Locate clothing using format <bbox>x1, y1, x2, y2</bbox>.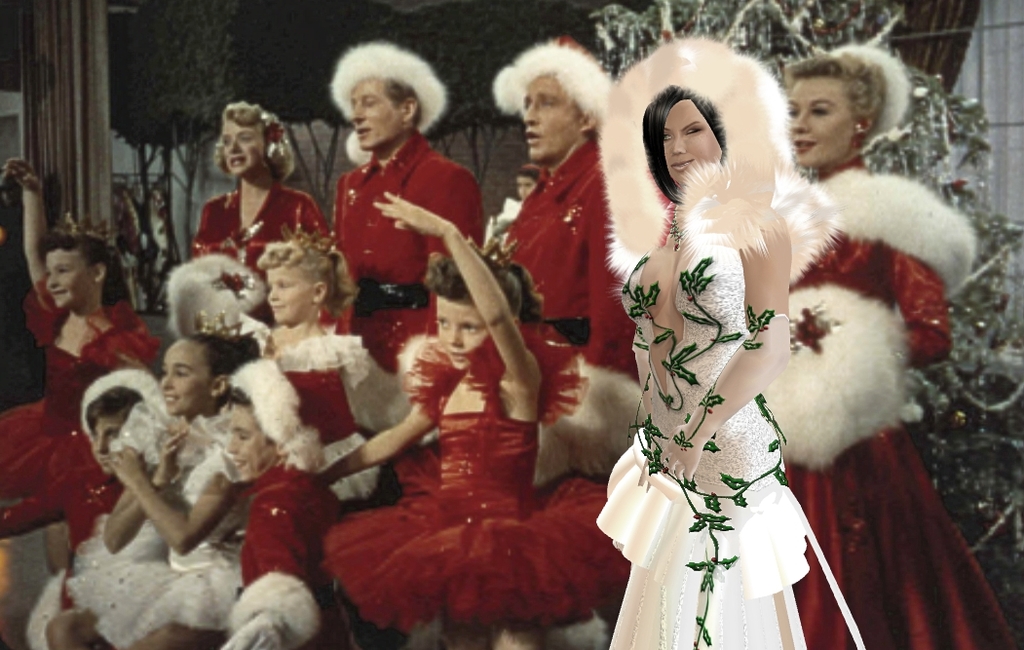
<bbox>321, 125, 480, 372</bbox>.
